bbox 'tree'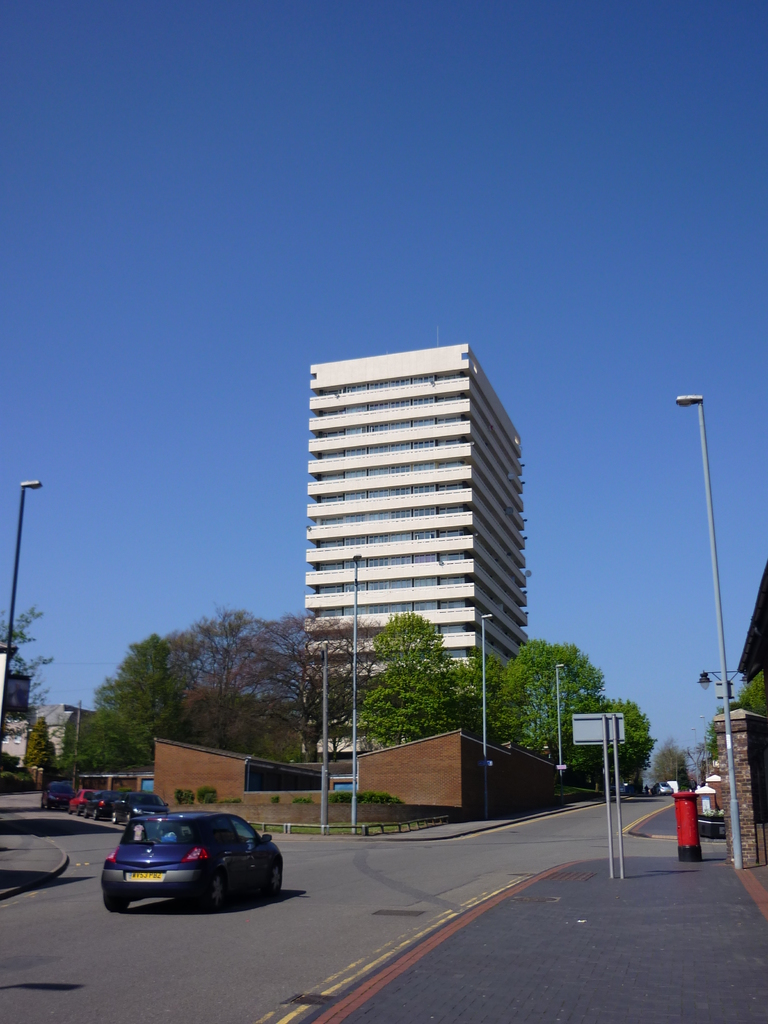
<bbox>349, 608, 484, 758</bbox>
